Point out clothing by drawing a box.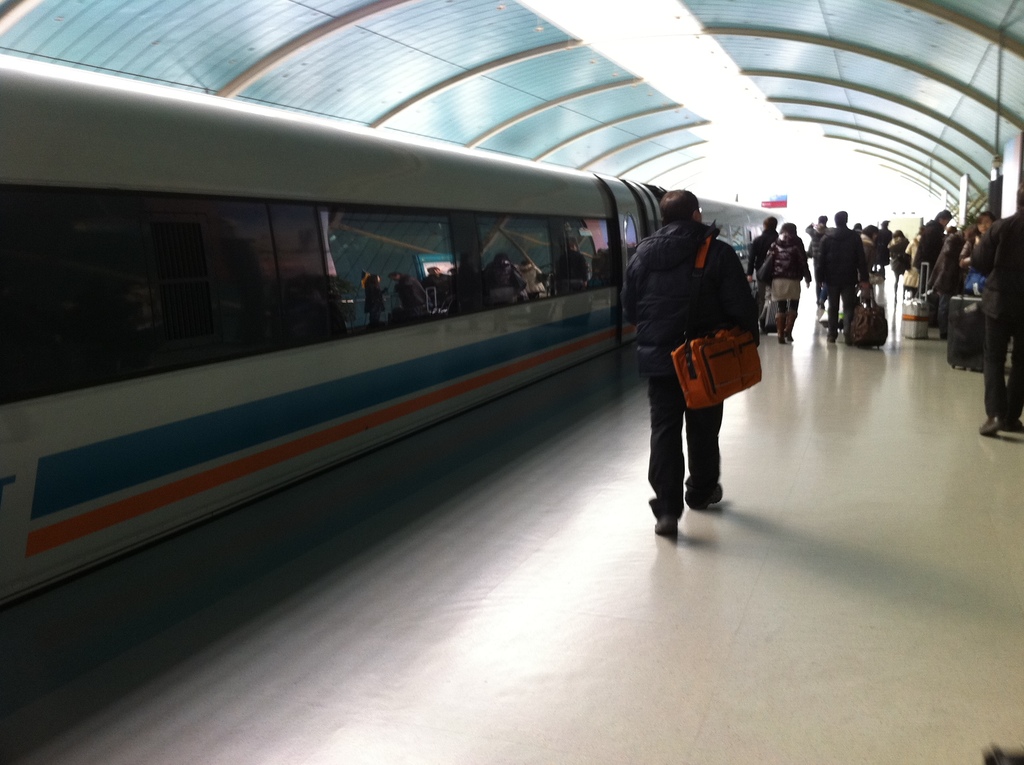
768,234,810,312.
